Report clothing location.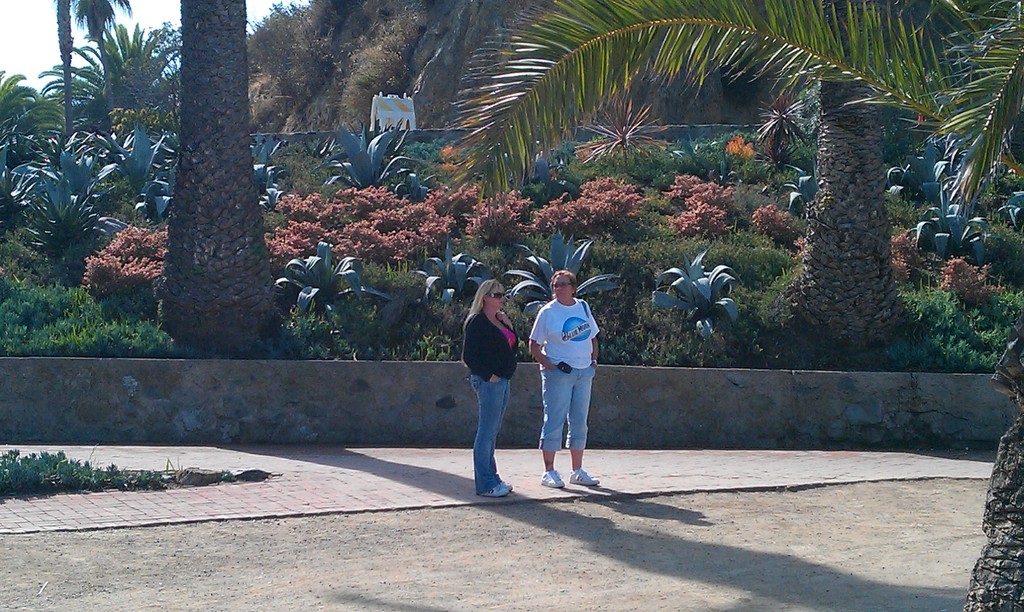
Report: box=[529, 298, 598, 451].
